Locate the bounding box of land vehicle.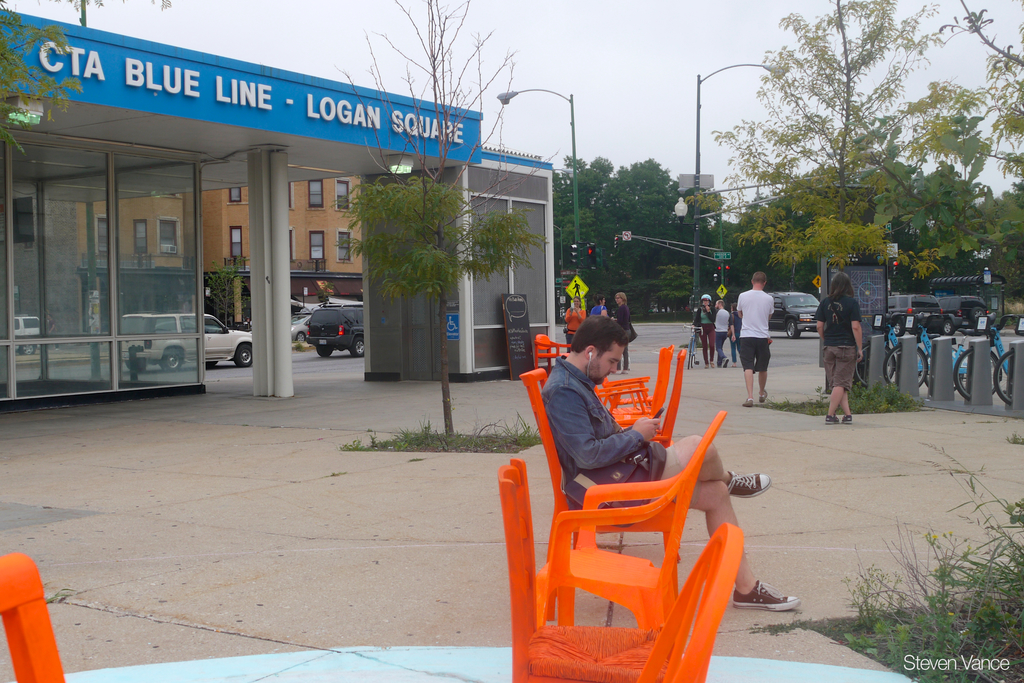
Bounding box: select_region(292, 312, 311, 341).
